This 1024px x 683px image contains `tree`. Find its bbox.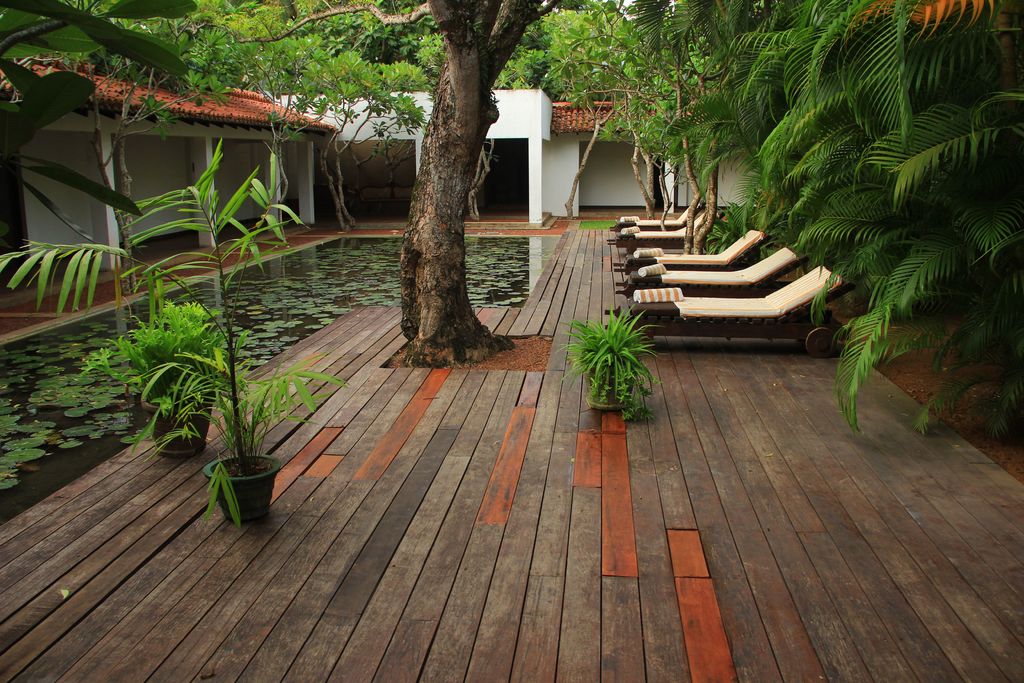
region(354, 5, 555, 371).
